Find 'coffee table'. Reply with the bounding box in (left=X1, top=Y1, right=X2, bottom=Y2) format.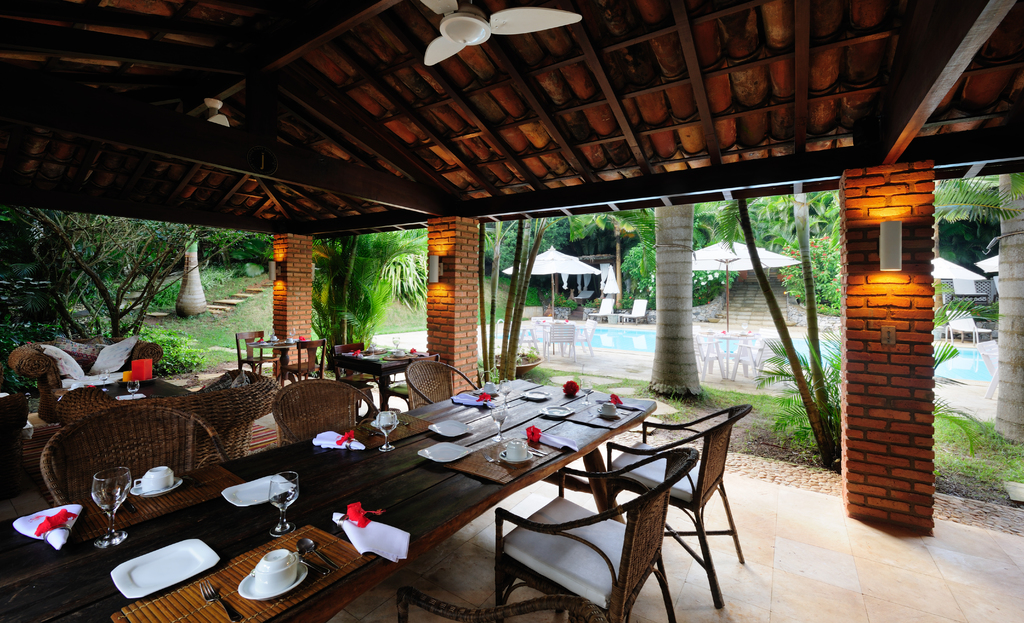
(left=0, top=373, right=657, bottom=622).
